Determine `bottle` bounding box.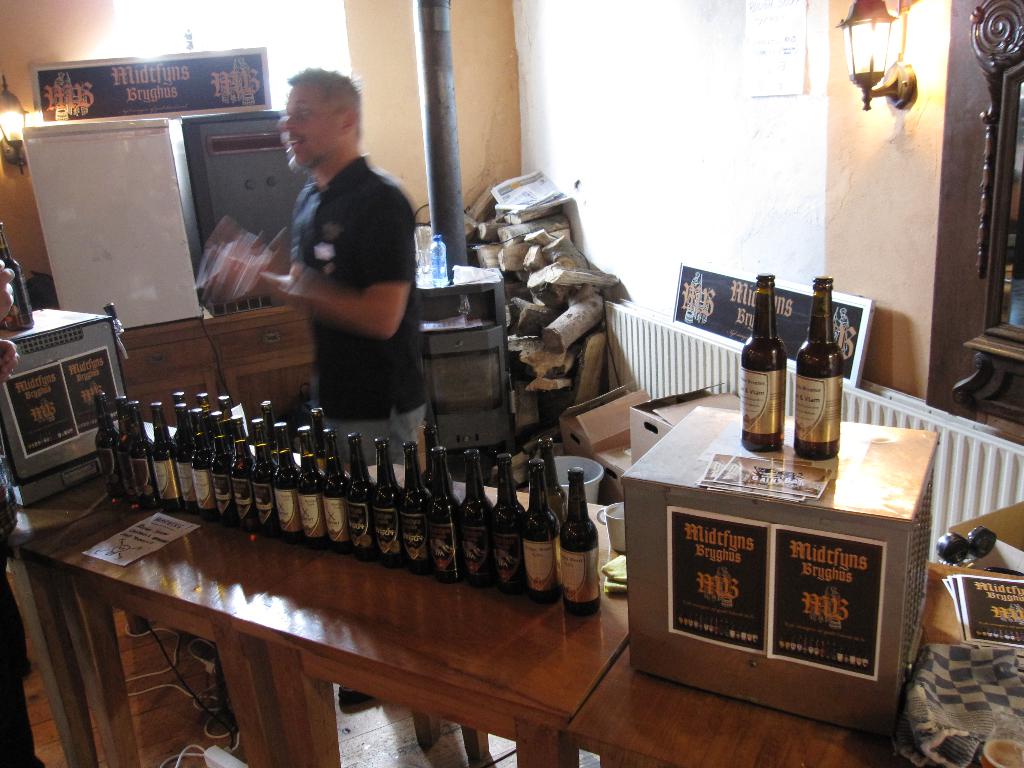
Determined: {"left": 212, "top": 410, "right": 227, "bottom": 422}.
